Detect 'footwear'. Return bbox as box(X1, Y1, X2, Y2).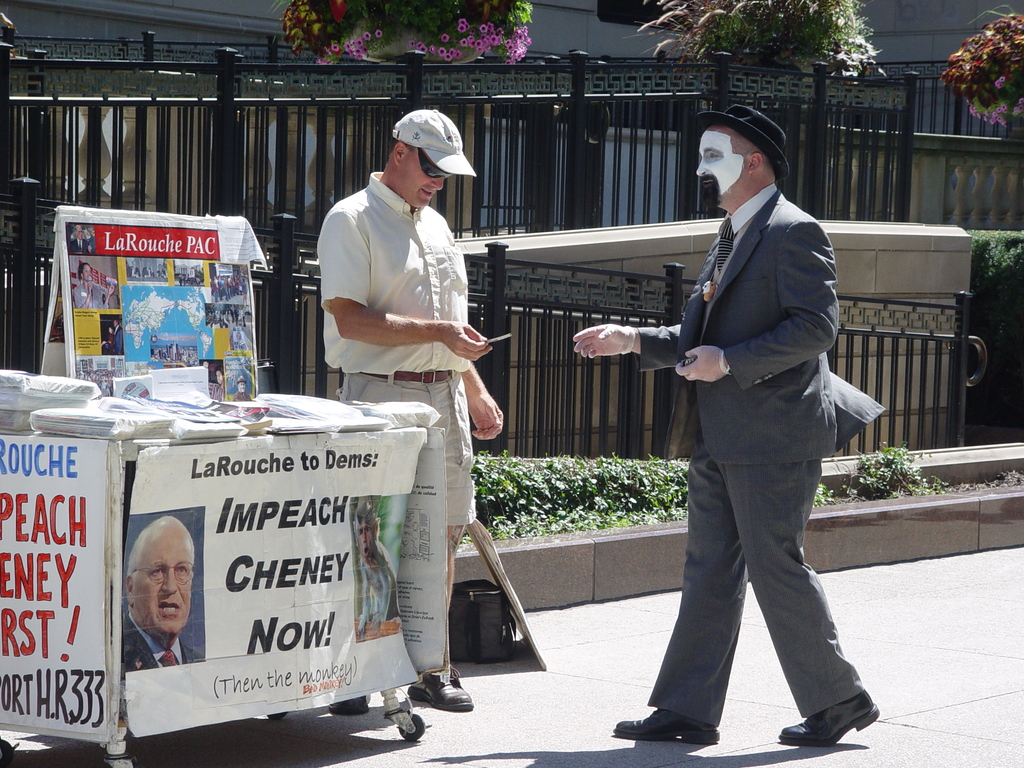
box(611, 705, 718, 743).
